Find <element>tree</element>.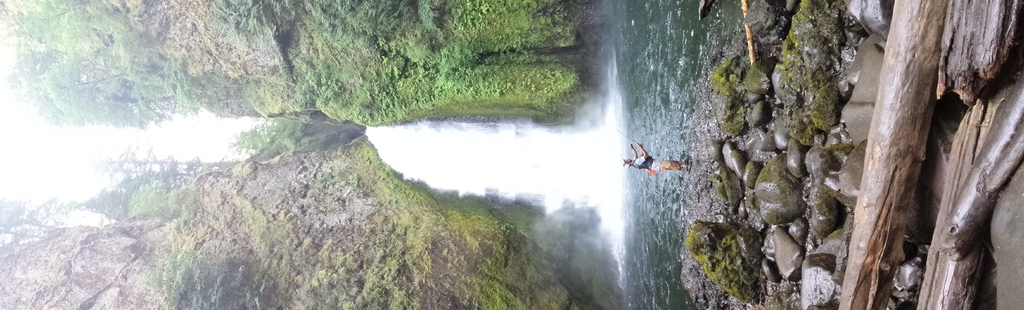
(left=239, top=104, right=351, bottom=168).
